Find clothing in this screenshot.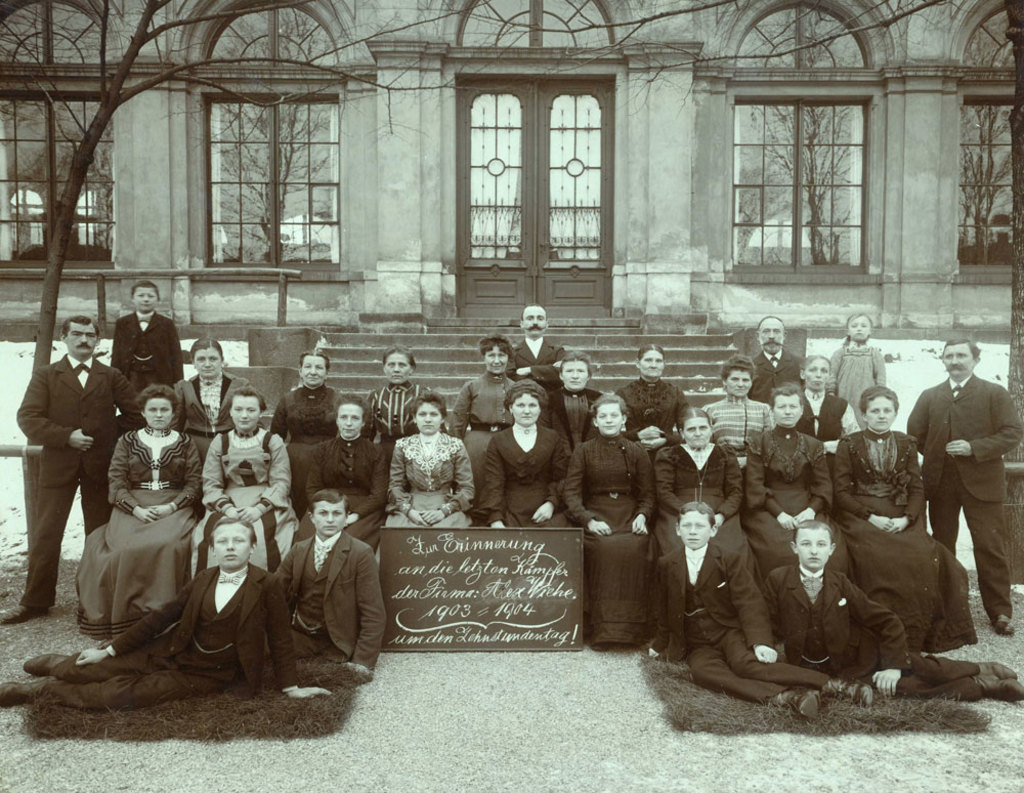
The bounding box for clothing is [x1=267, y1=385, x2=349, y2=519].
